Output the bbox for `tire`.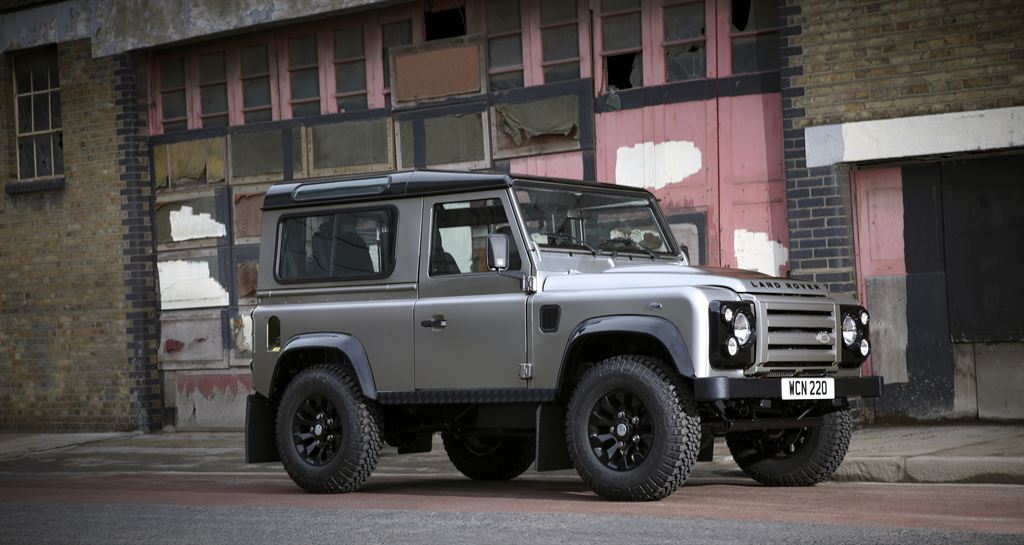
bbox=[562, 350, 698, 498].
